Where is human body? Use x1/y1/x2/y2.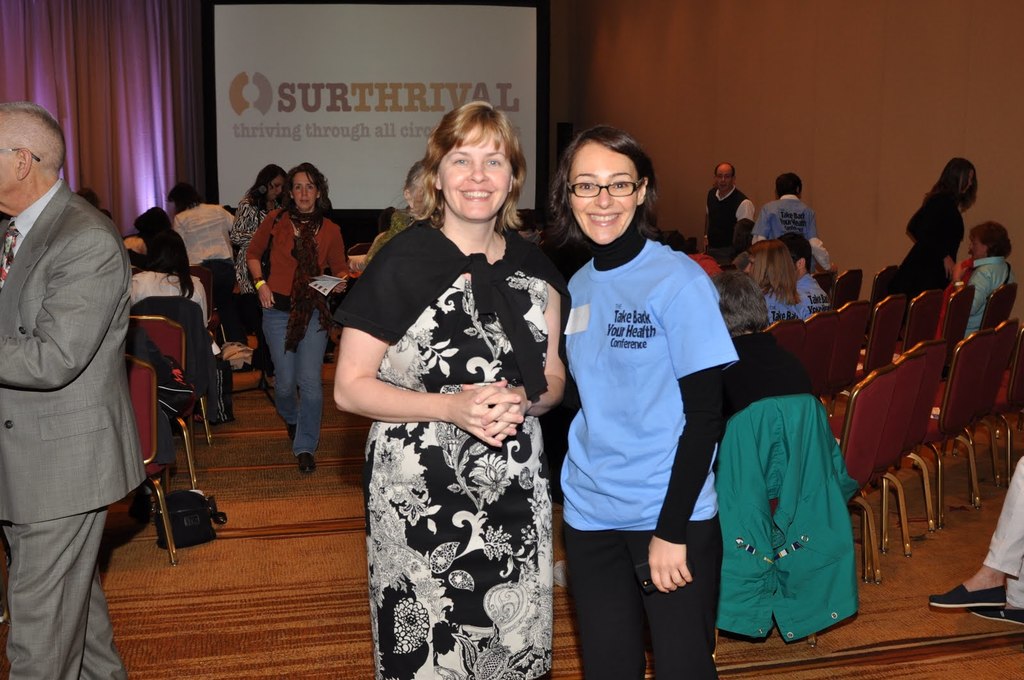
922/453/1023/627.
